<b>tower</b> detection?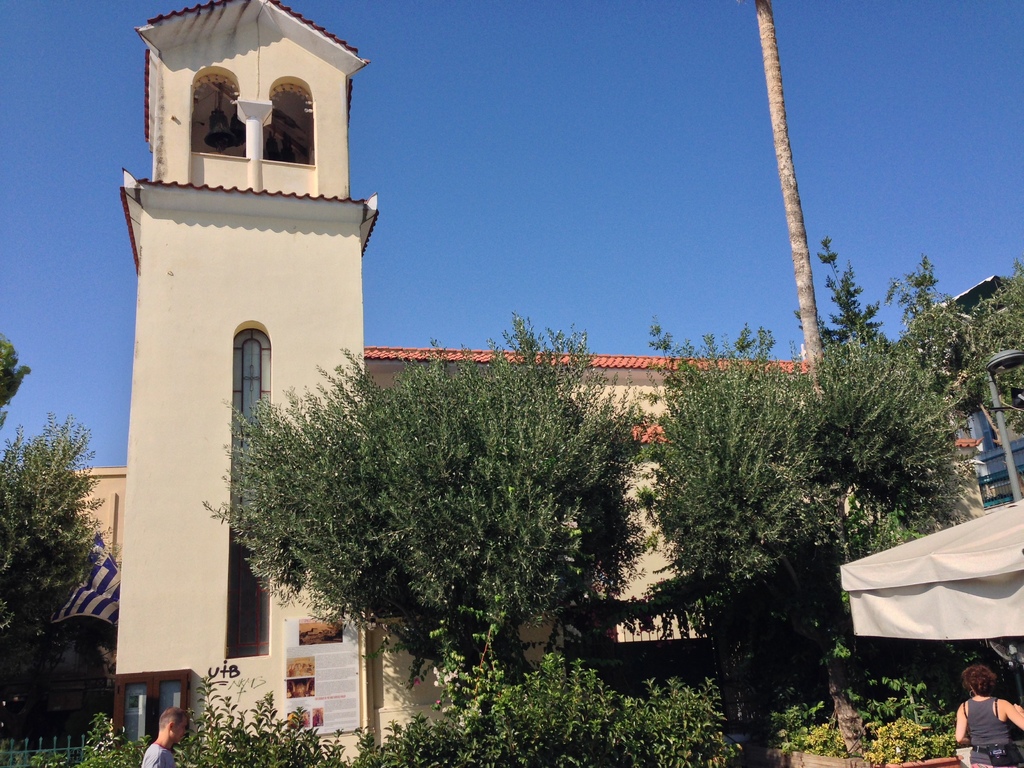
bbox=(113, 19, 357, 641)
